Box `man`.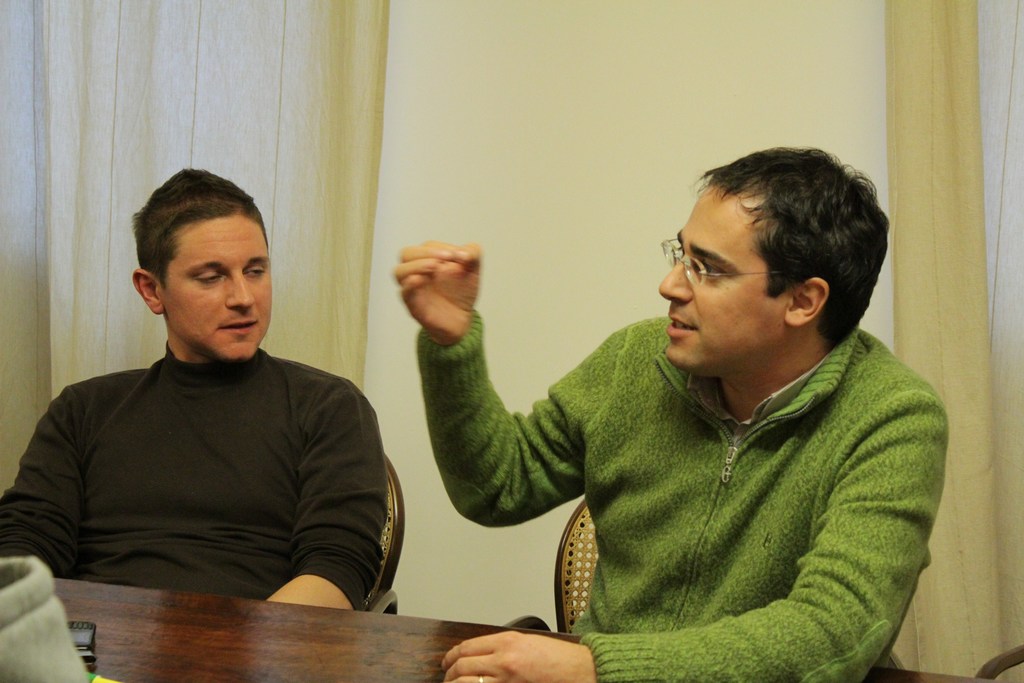
select_region(0, 163, 394, 621).
